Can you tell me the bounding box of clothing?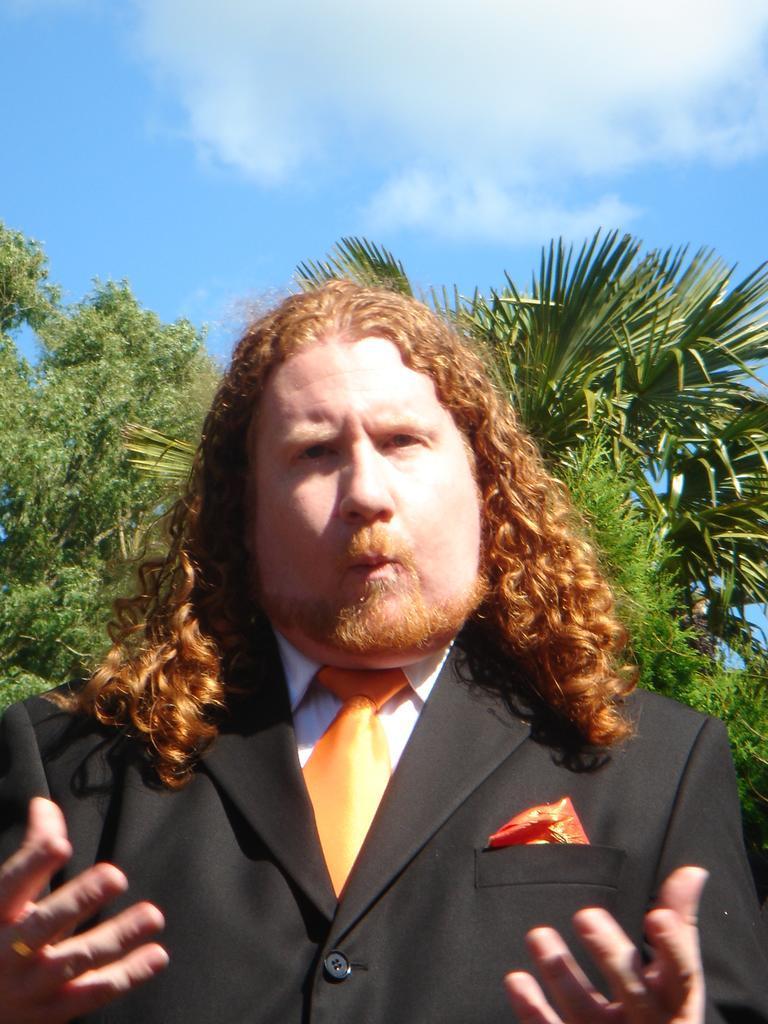
<region>68, 622, 712, 1009</region>.
